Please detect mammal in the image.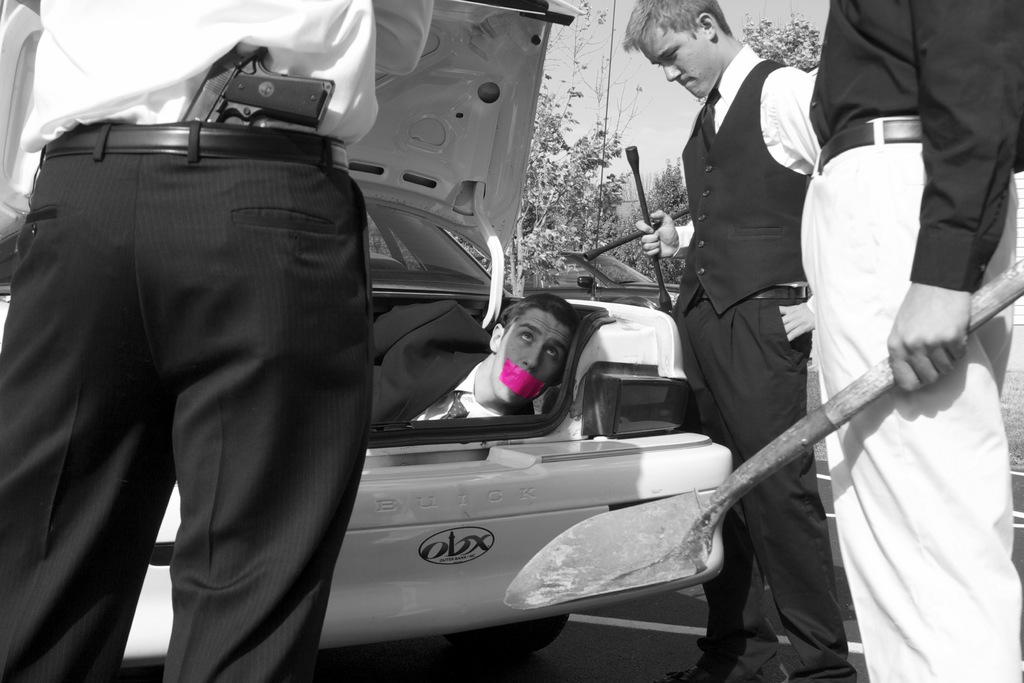
crop(619, 0, 824, 682).
